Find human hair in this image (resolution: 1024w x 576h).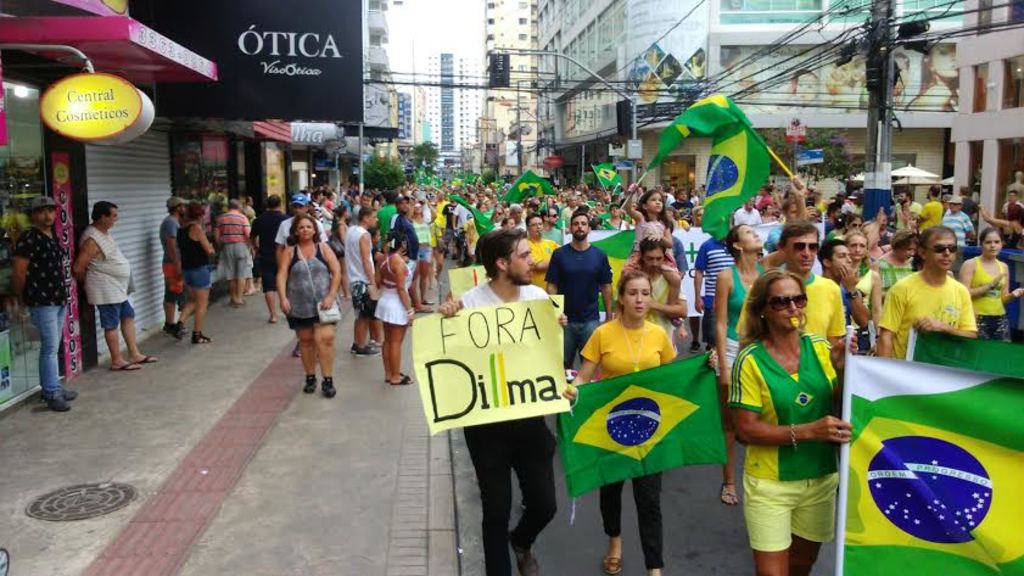
{"x1": 726, "y1": 216, "x2": 740, "y2": 262}.
